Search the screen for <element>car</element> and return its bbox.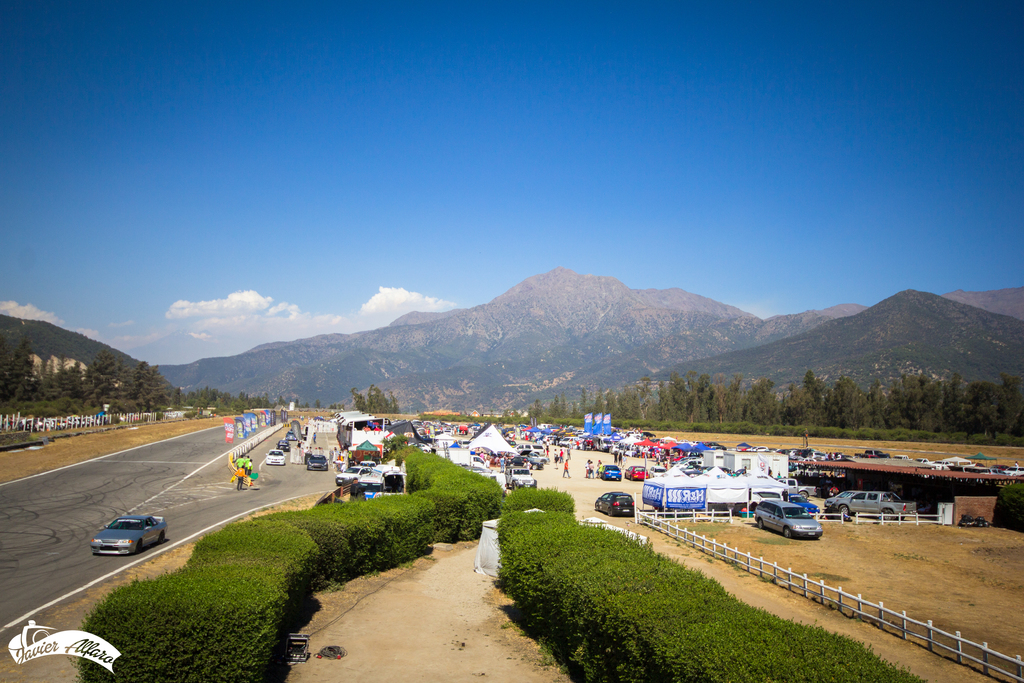
Found: <box>625,466,645,481</box>.
